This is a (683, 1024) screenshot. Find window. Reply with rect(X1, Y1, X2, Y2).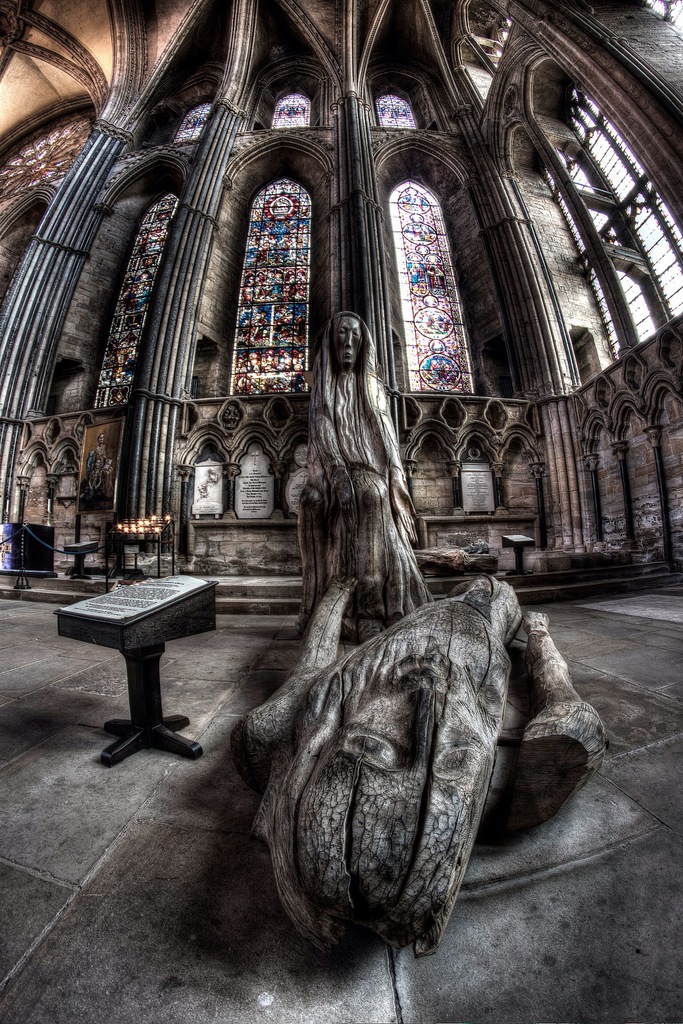
rect(386, 171, 477, 391).
